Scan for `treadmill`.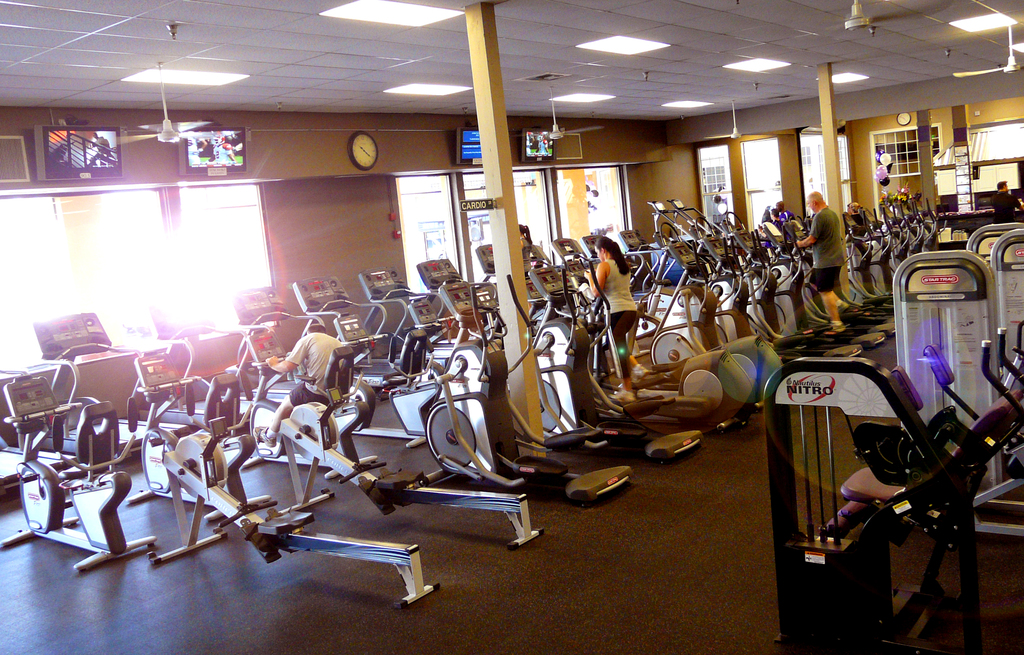
Scan result: 582 231 614 251.
